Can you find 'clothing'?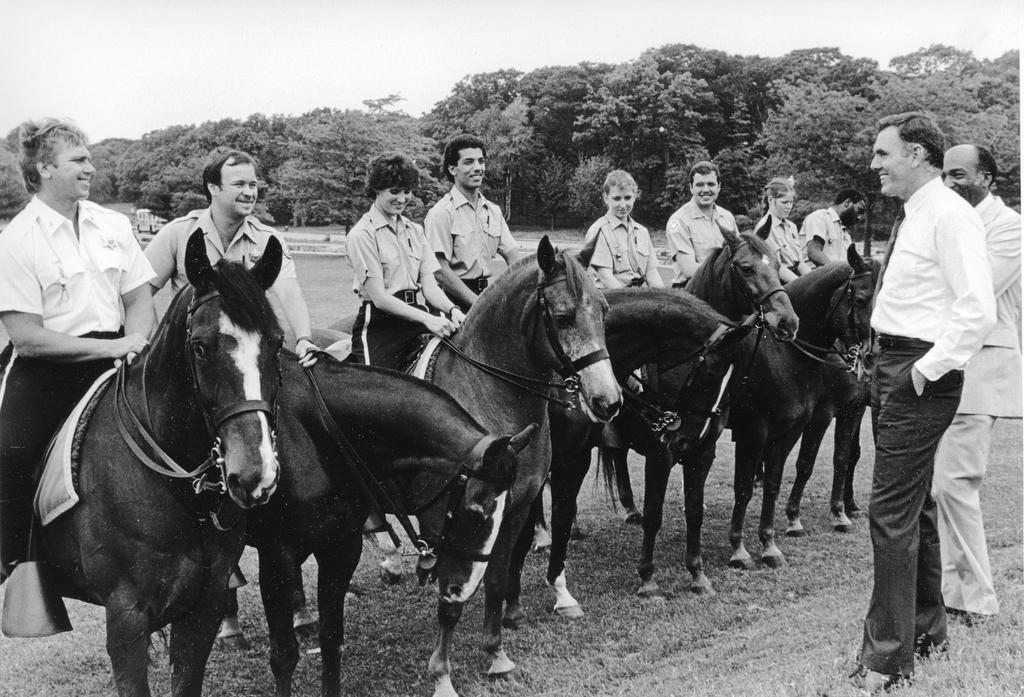
Yes, bounding box: <bbox>861, 171, 1005, 678</bbox>.
